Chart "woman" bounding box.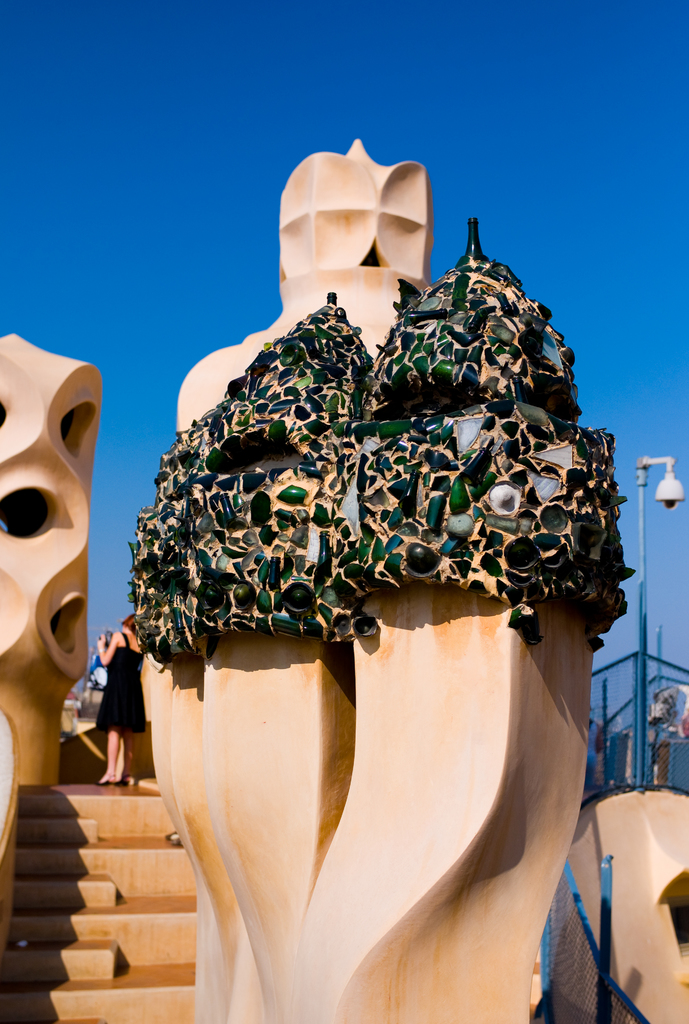
Charted: [98,609,145,783].
